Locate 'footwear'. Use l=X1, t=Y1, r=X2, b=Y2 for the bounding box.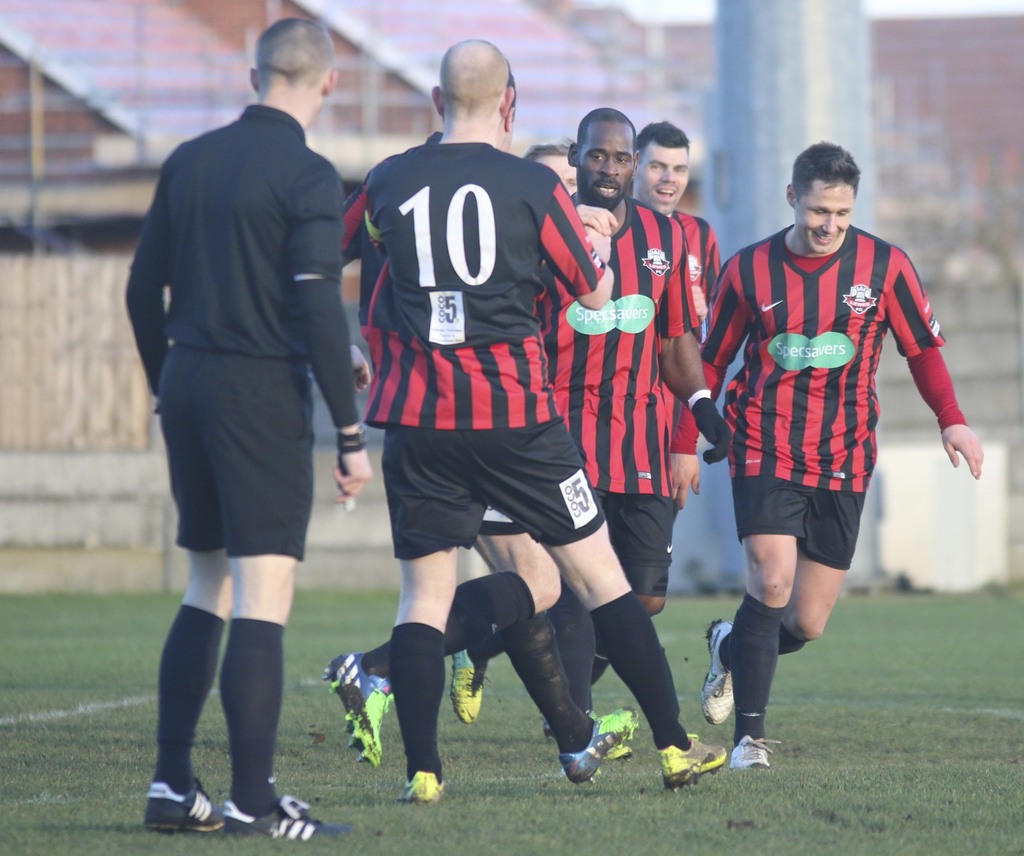
l=449, t=649, r=486, b=726.
